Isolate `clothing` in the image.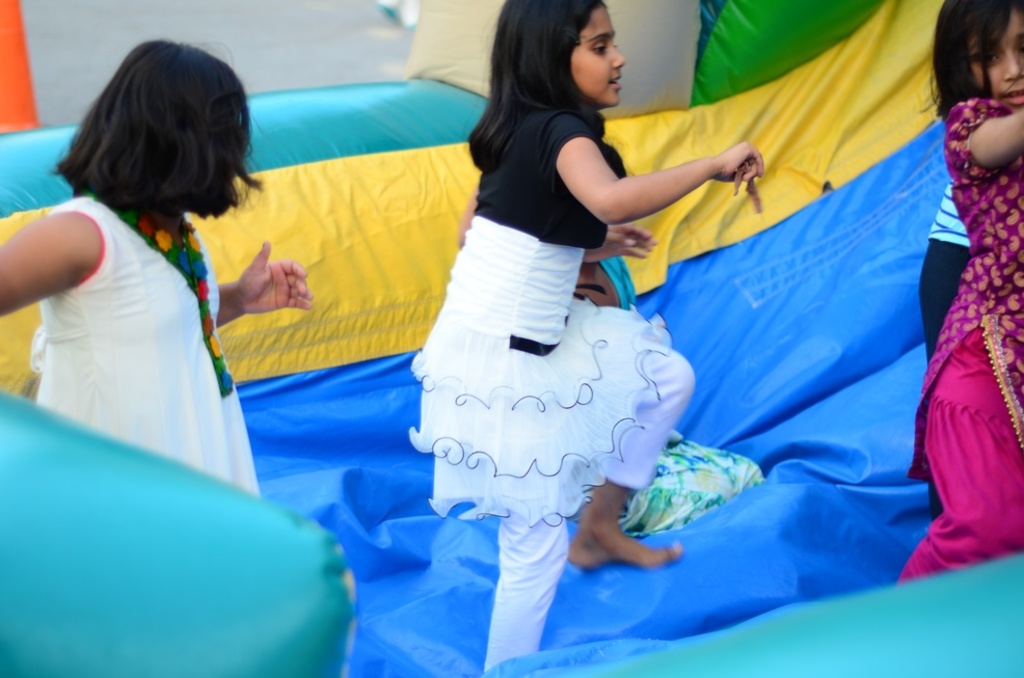
Isolated region: 923:178:972:518.
